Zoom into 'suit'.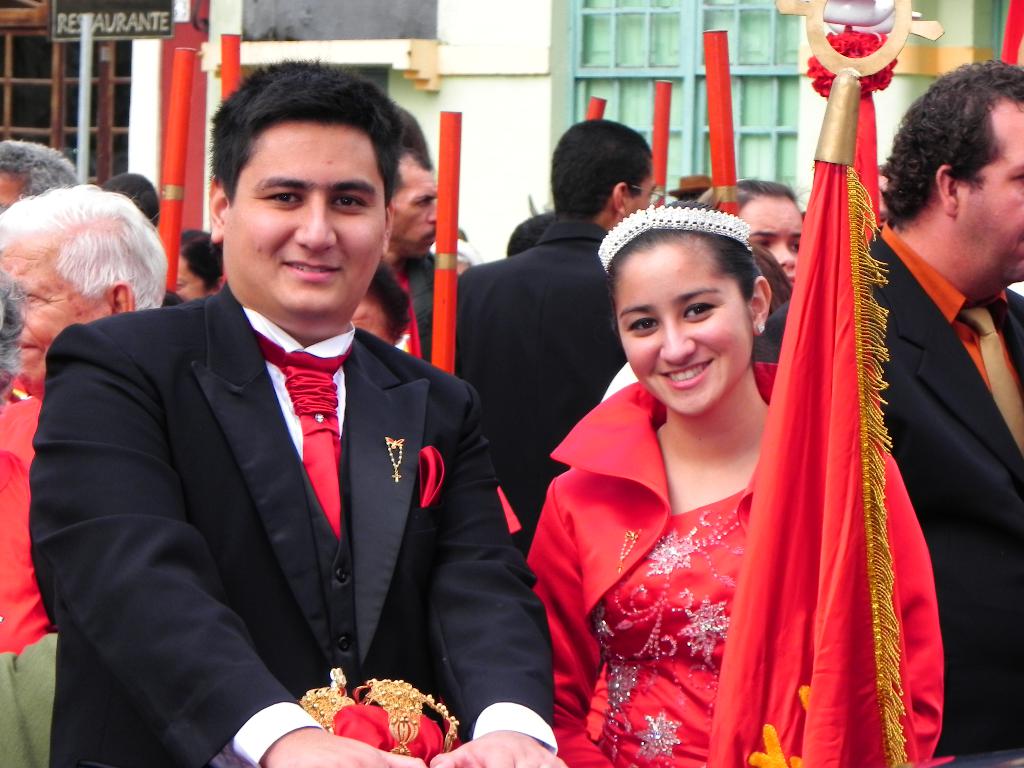
Zoom target: [left=49, top=156, right=531, bottom=757].
